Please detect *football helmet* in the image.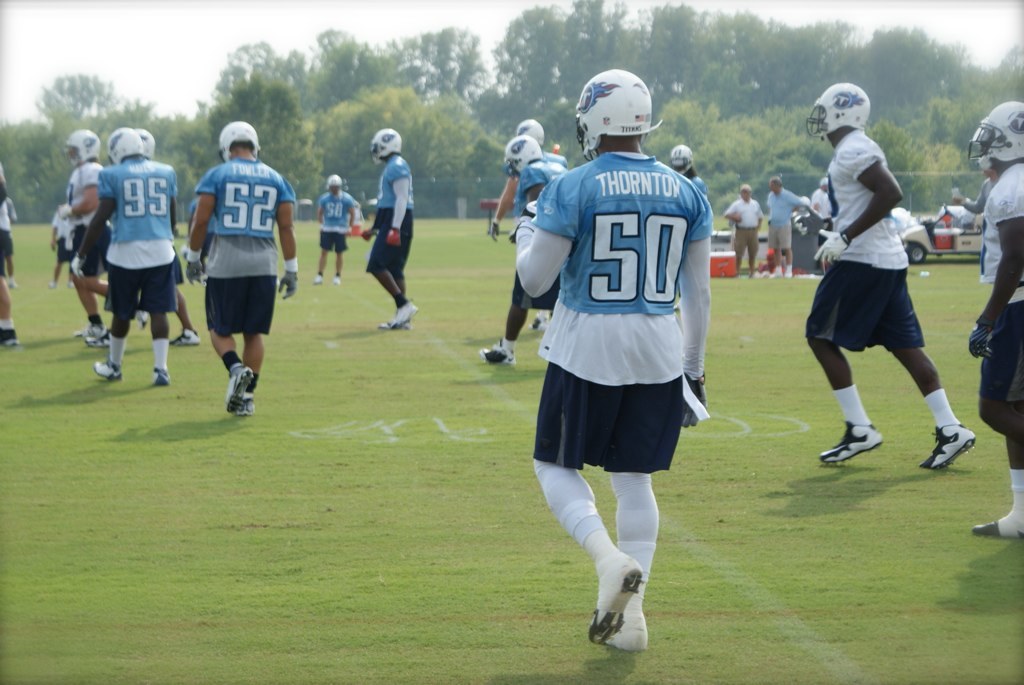
{"left": 58, "top": 125, "right": 99, "bottom": 172}.
